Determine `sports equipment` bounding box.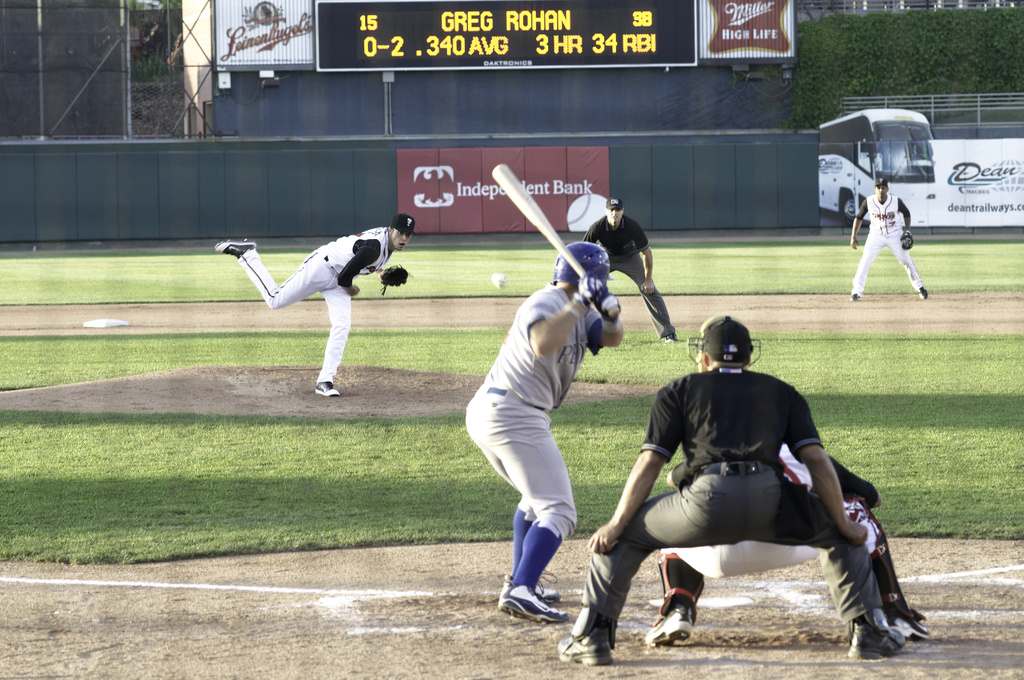
Determined: {"left": 490, "top": 162, "right": 593, "bottom": 280}.
